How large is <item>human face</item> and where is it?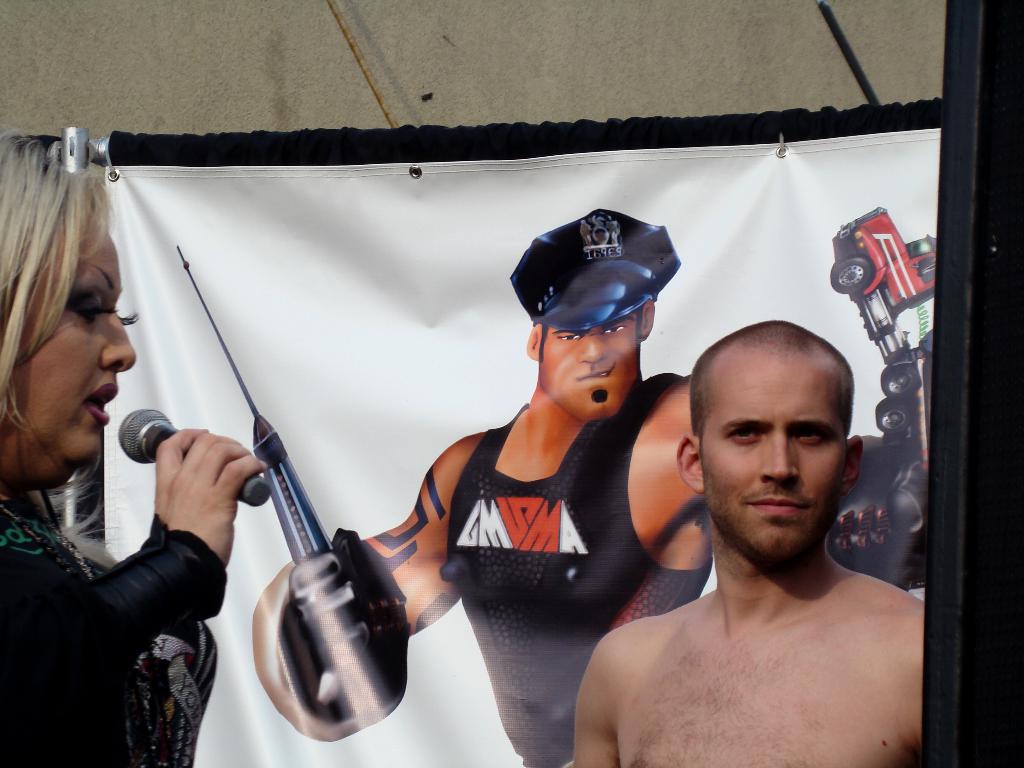
Bounding box: select_region(536, 312, 640, 418).
